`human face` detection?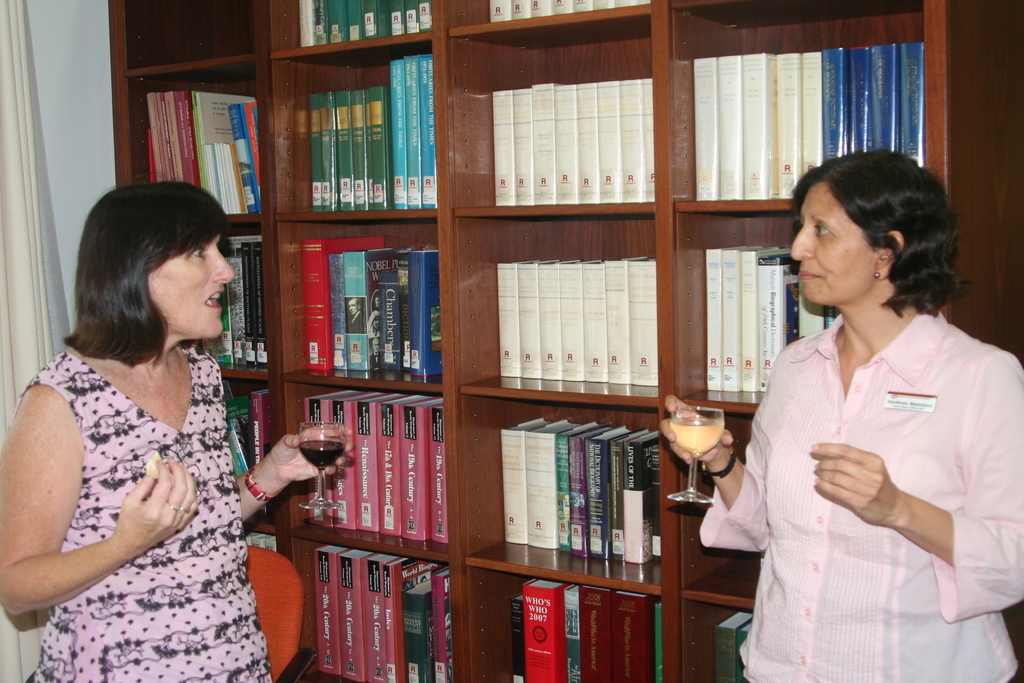
(790,181,876,303)
